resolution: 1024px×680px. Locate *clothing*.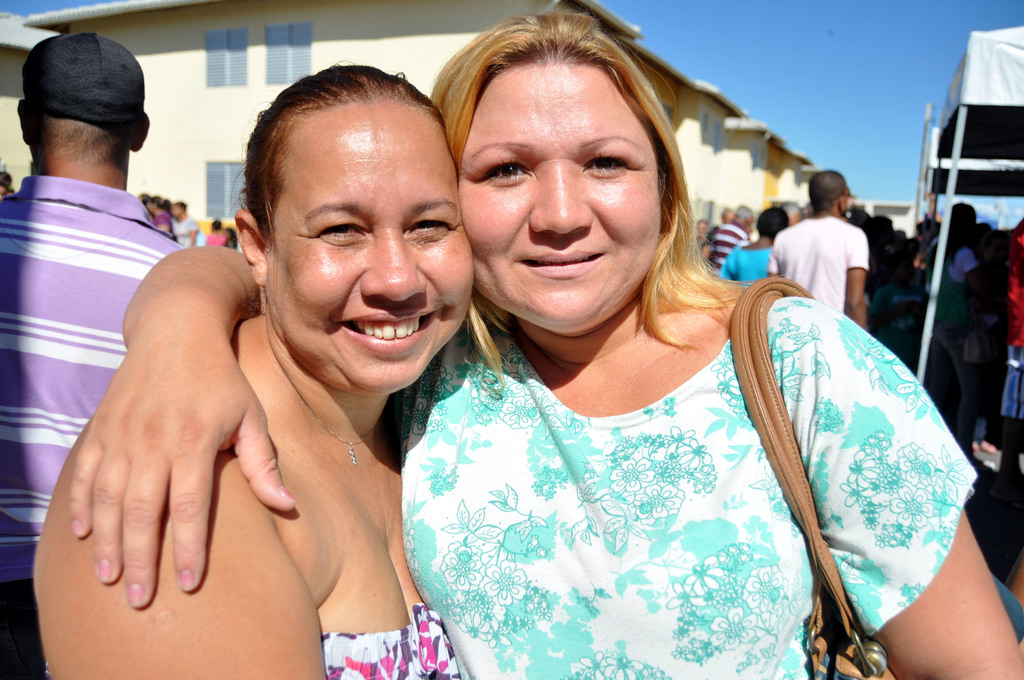
rect(376, 296, 909, 676).
